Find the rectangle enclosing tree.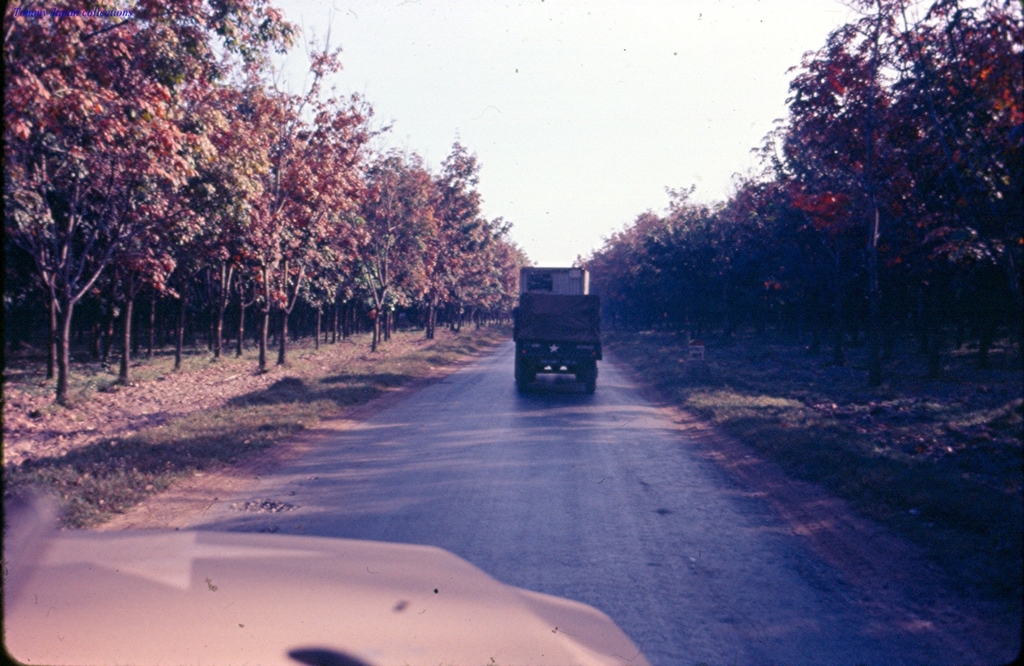
<box>0,6,264,51</box>.
